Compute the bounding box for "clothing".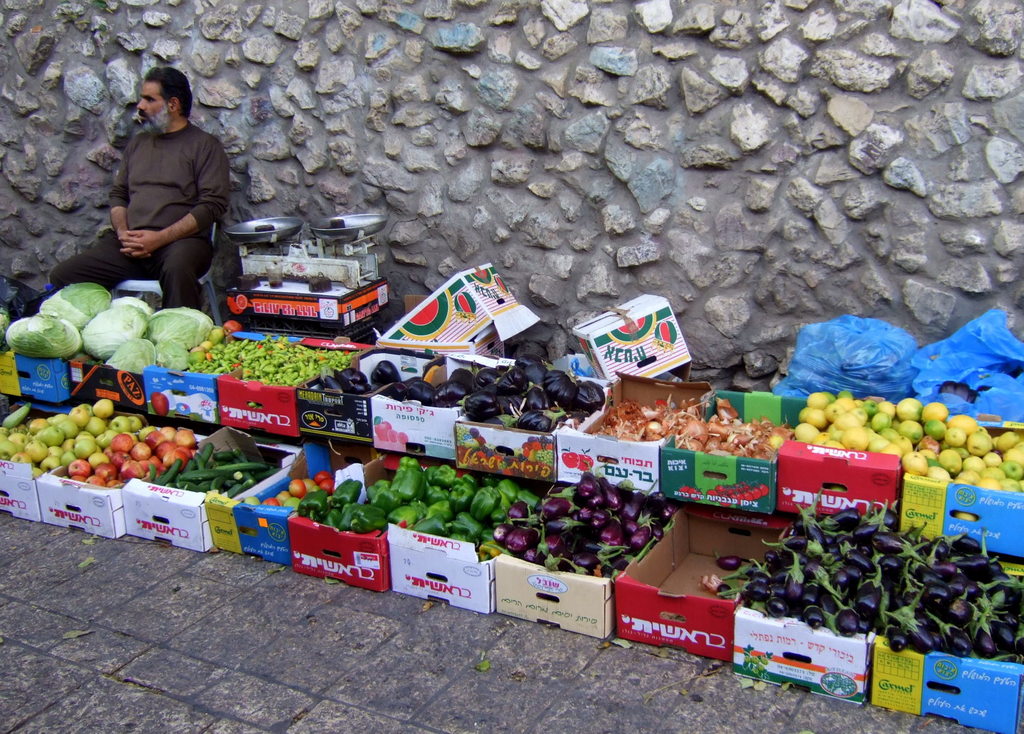
x1=47 y1=123 x2=234 y2=309.
